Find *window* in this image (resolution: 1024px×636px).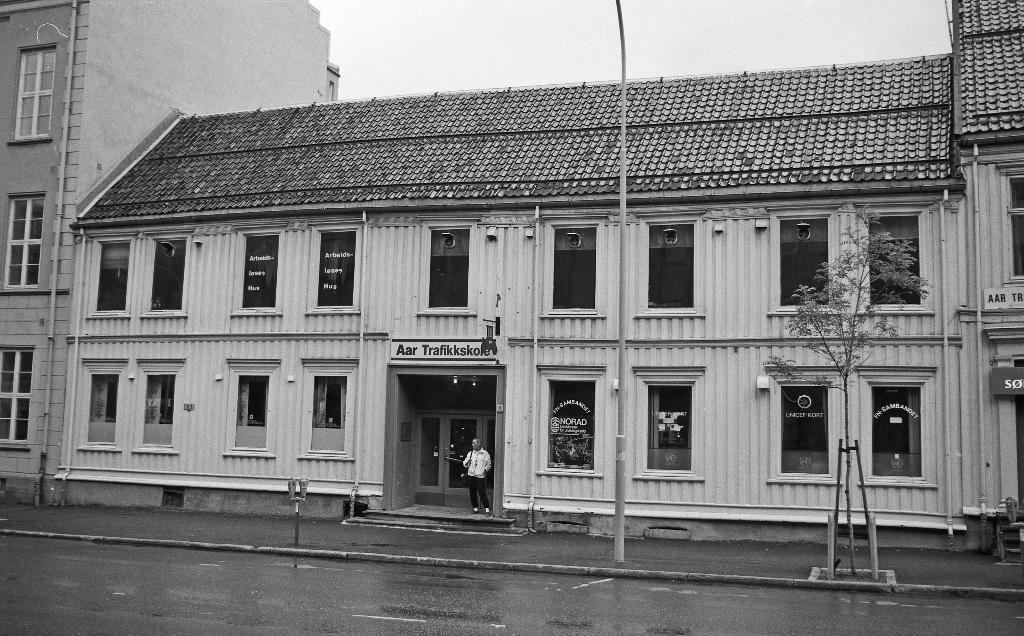
bbox=(872, 384, 925, 480).
